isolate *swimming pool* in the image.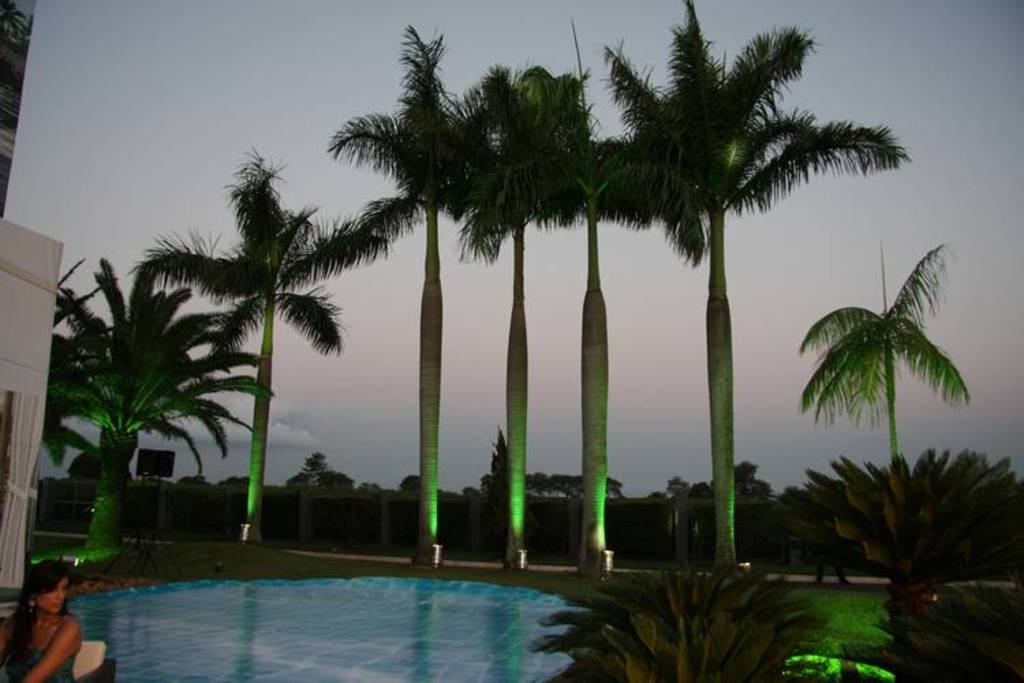
Isolated region: locate(33, 526, 685, 671).
